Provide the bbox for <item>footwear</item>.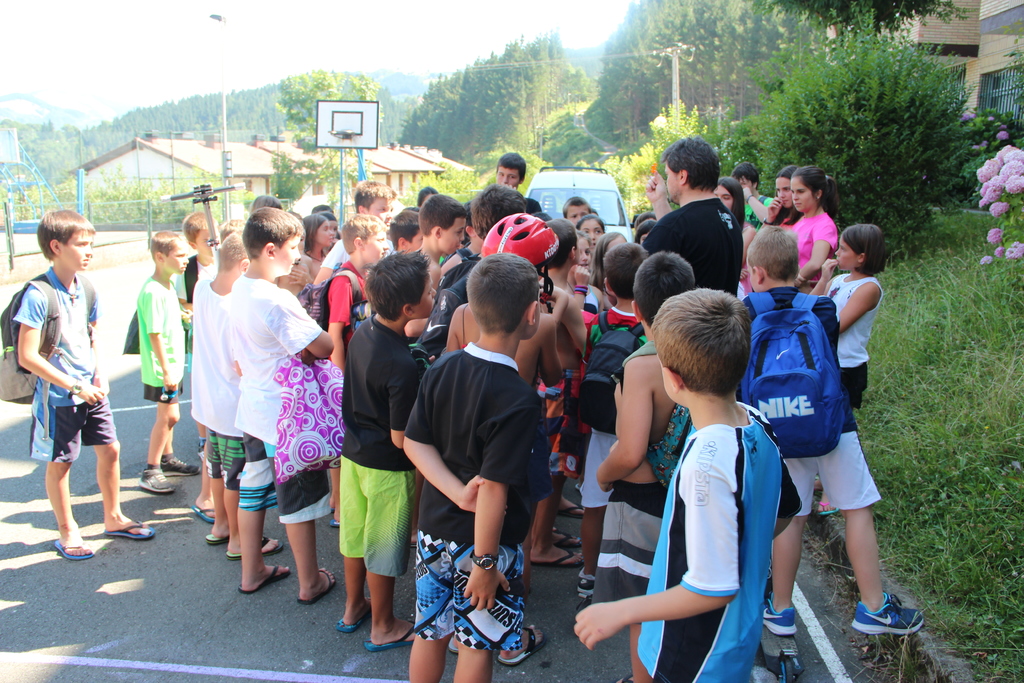
bbox(186, 506, 214, 521).
